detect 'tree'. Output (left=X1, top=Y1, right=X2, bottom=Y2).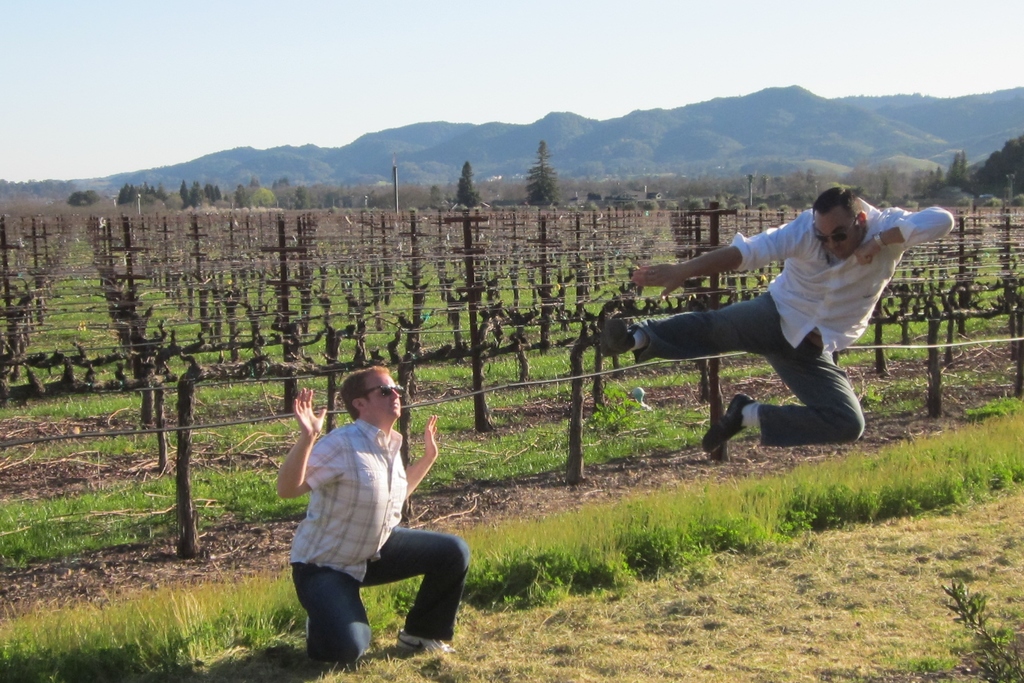
(left=275, top=177, right=296, bottom=191).
